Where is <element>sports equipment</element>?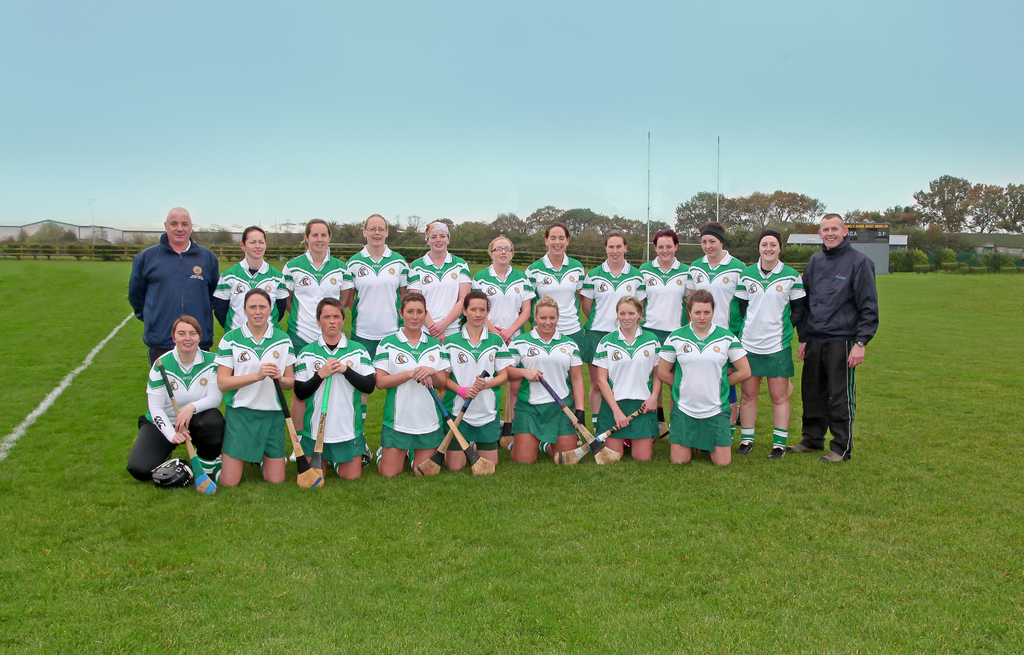
538 372 622 471.
